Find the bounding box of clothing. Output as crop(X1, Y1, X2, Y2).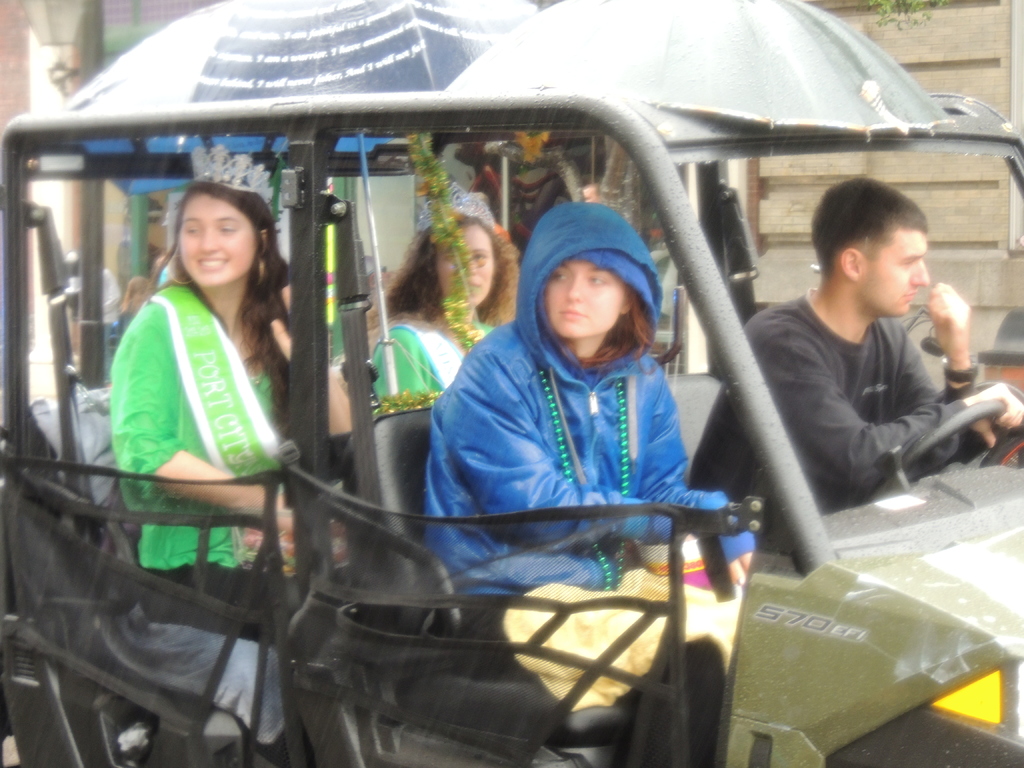
crop(360, 317, 469, 409).
